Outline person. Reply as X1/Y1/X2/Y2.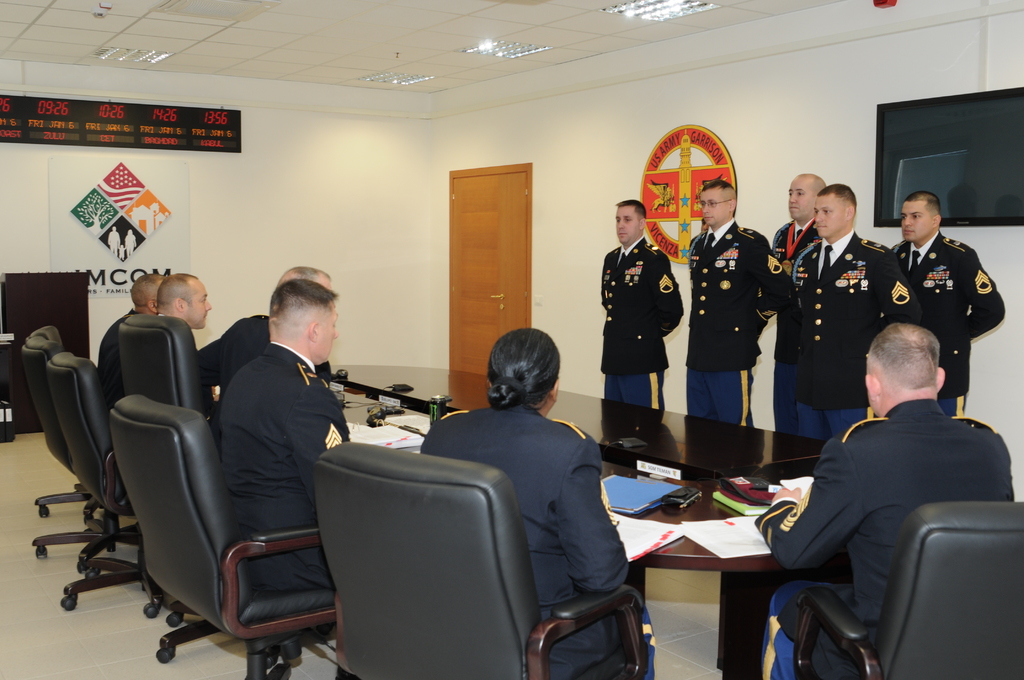
420/321/660/675.
